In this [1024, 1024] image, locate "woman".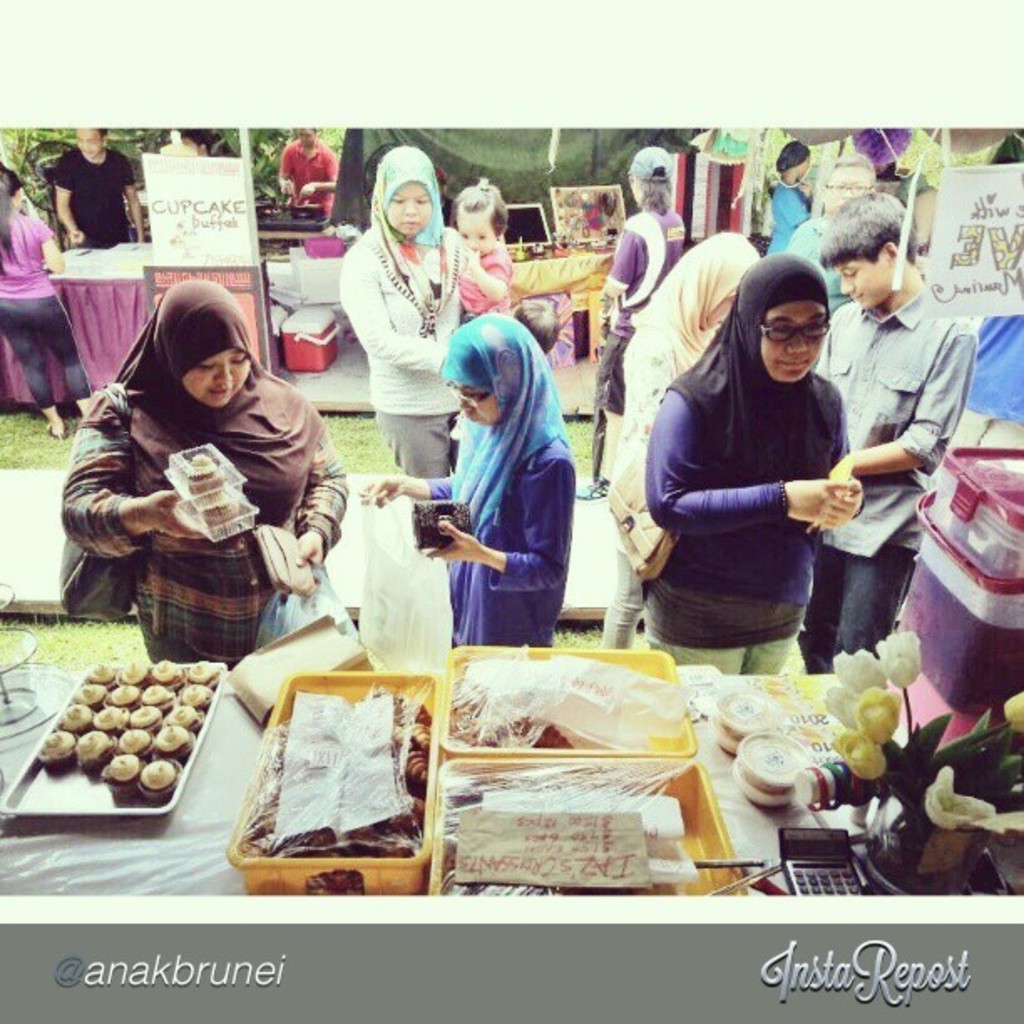
Bounding box: <bbox>0, 169, 132, 443</bbox>.
